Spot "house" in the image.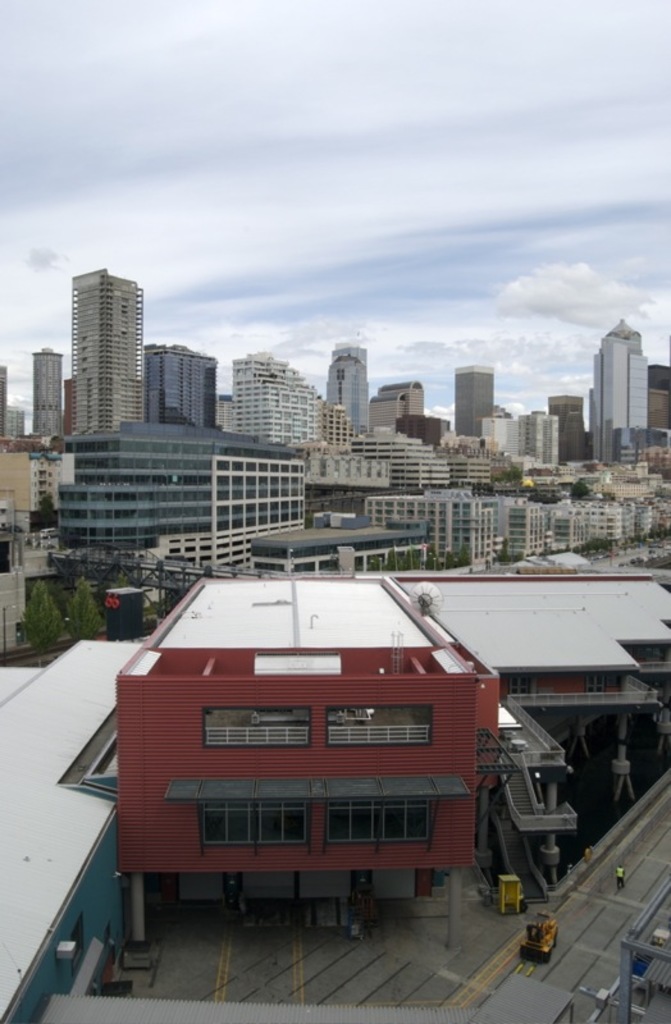
"house" found at 644/361/670/433.
